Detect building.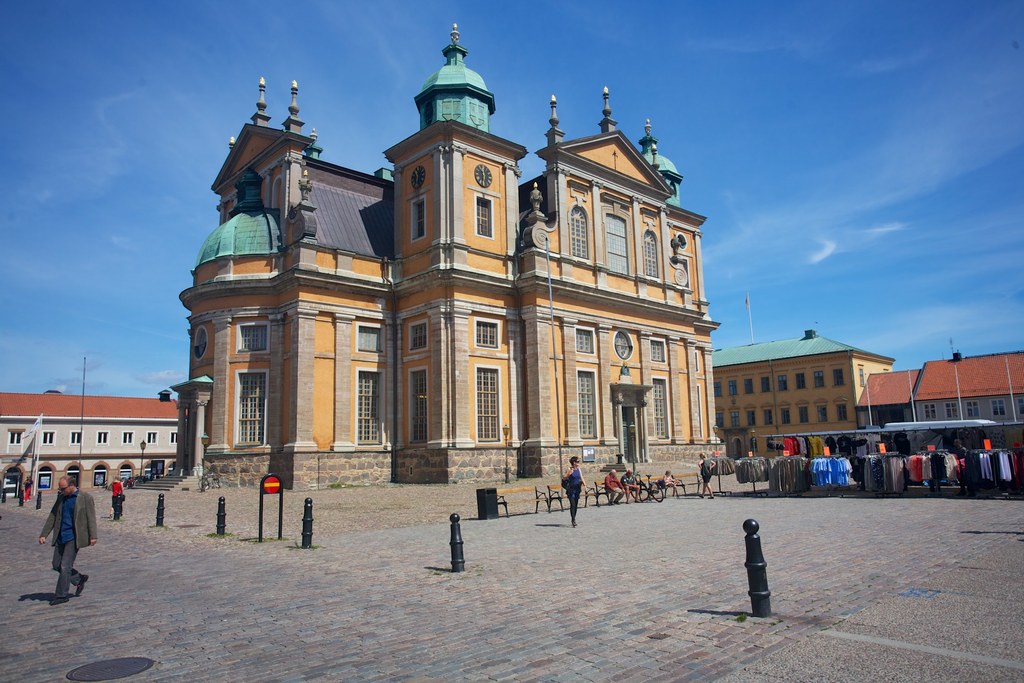
Detected at bbox=(0, 392, 180, 486).
